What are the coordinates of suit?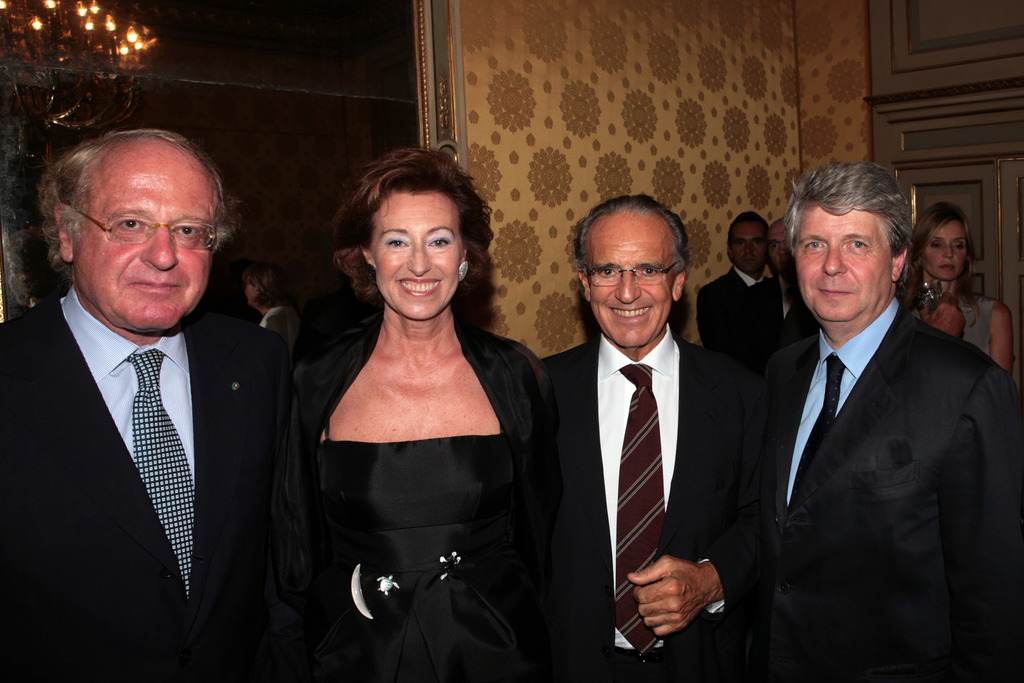
pyautogui.locateOnScreen(0, 287, 311, 682).
